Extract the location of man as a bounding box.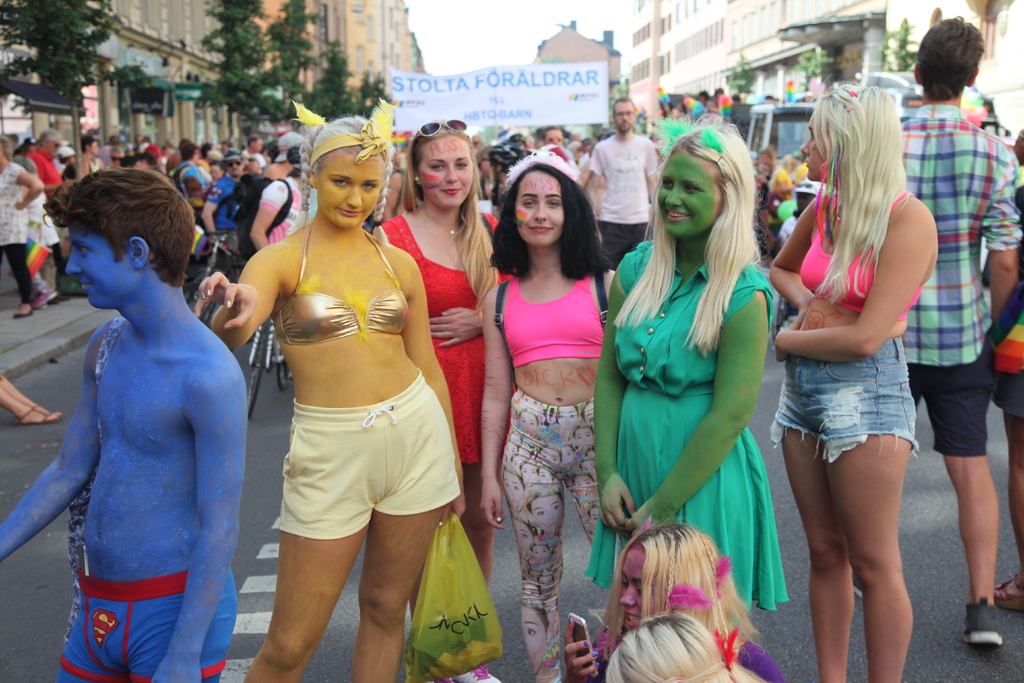
bbox(20, 128, 64, 193).
